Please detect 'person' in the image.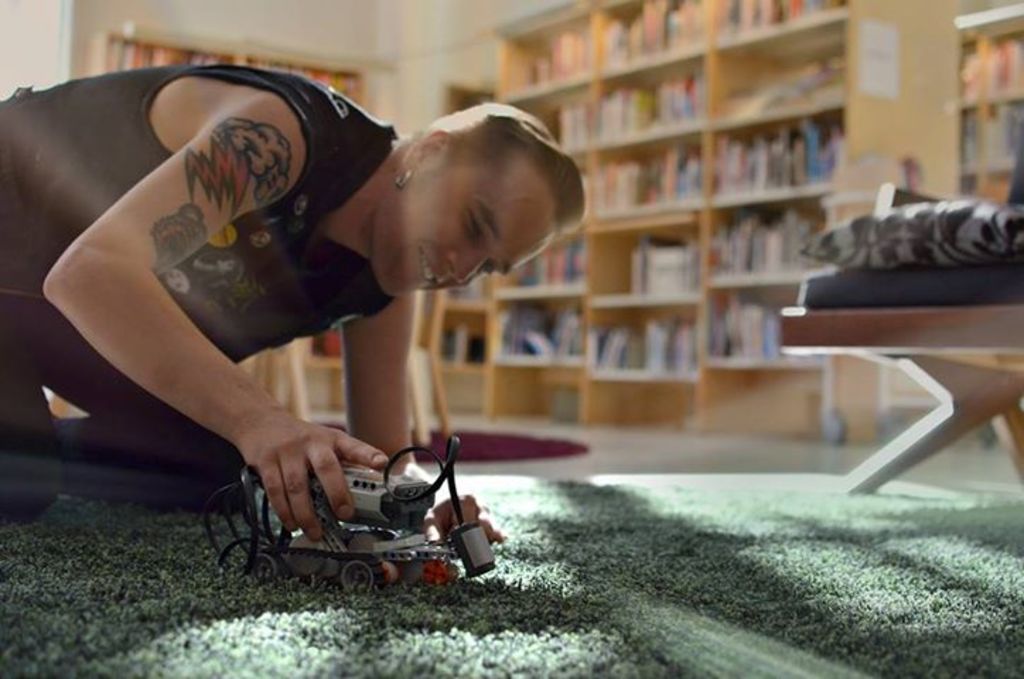
0 59 598 569.
